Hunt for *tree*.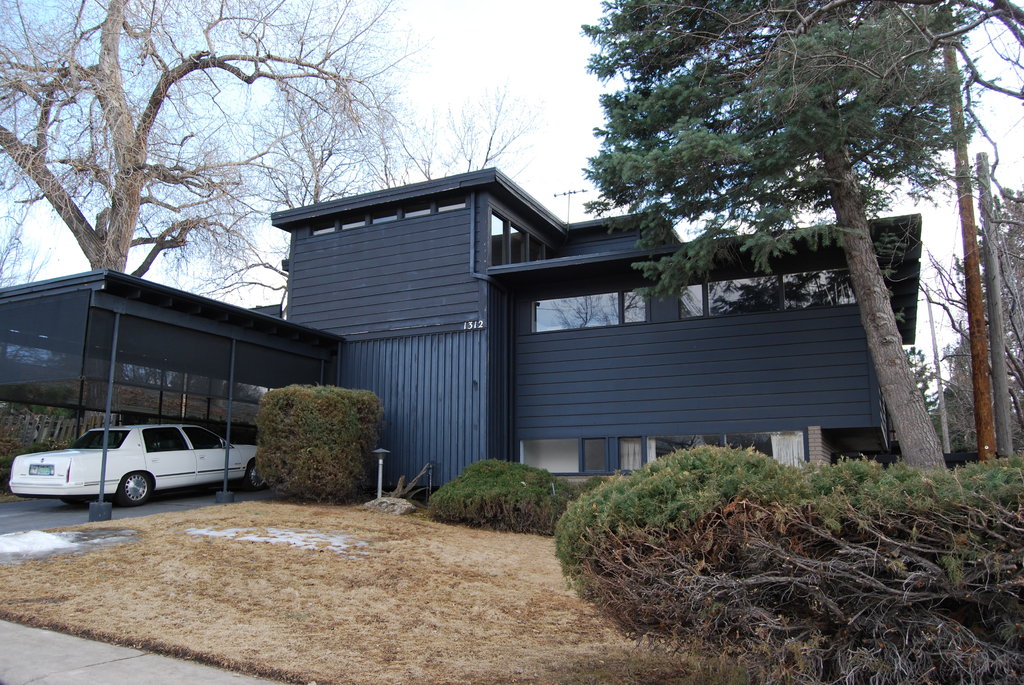
Hunted down at detection(194, 41, 543, 281).
